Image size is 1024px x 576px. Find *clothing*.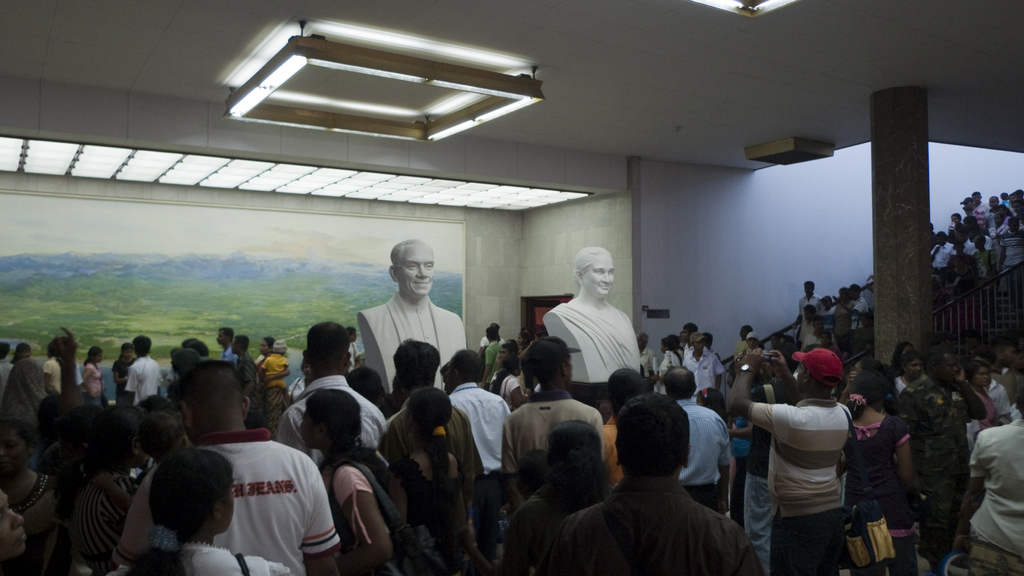
x1=272, y1=369, x2=387, y2=459.
